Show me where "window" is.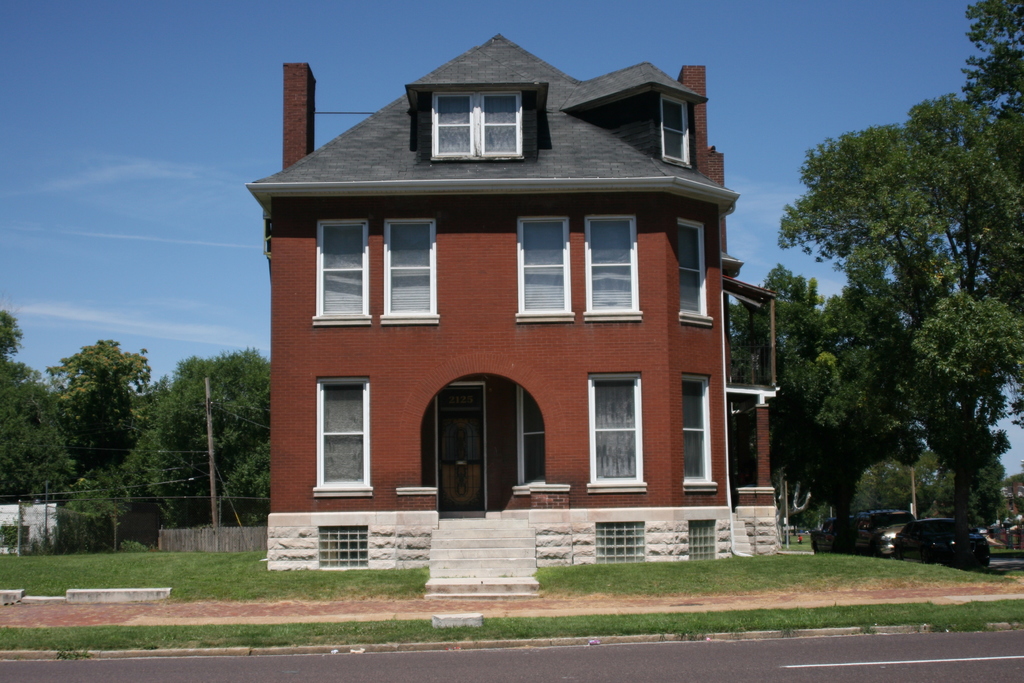
"window" is at box=[317, 226, 367, 320].
